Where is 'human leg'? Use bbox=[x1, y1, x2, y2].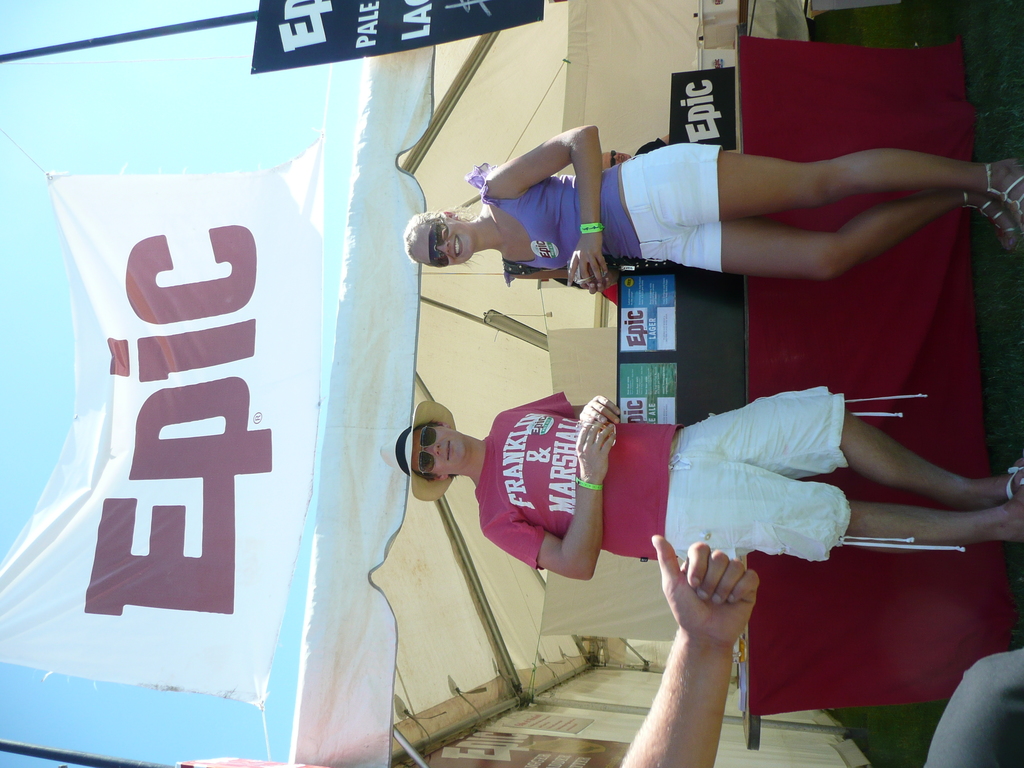
bbox=[635, 147, 1023, 282].
